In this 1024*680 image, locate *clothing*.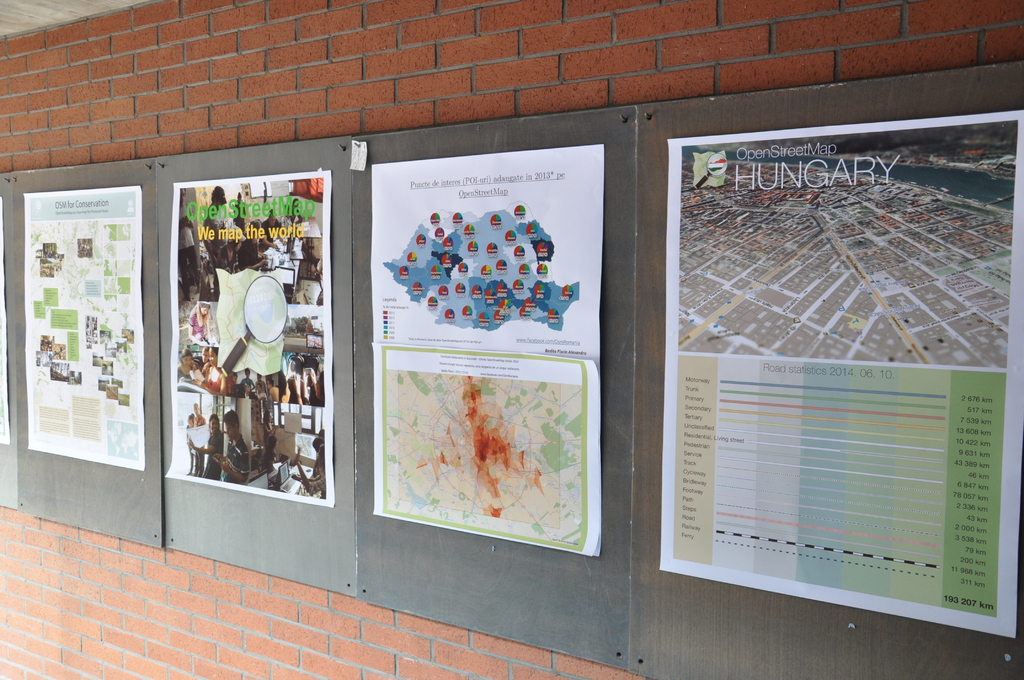
Bounding box: pyautogui.locateOnScreen(223, 430, 250, 490).
